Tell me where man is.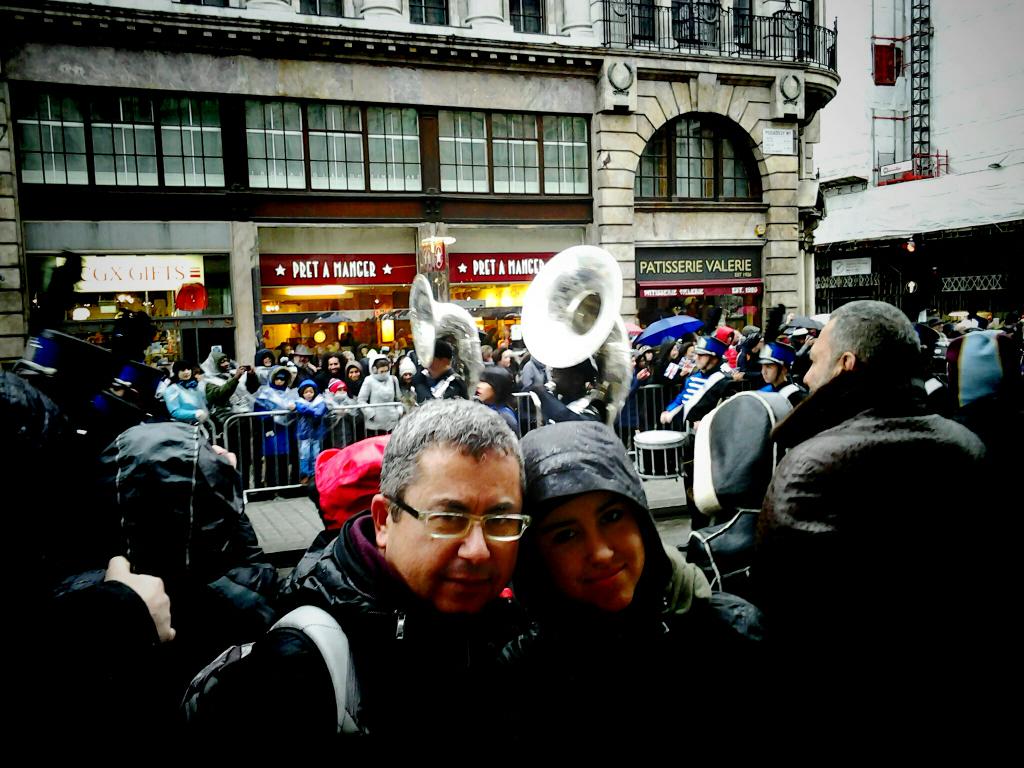
man is at crop(749, 300, 1000, 633).
